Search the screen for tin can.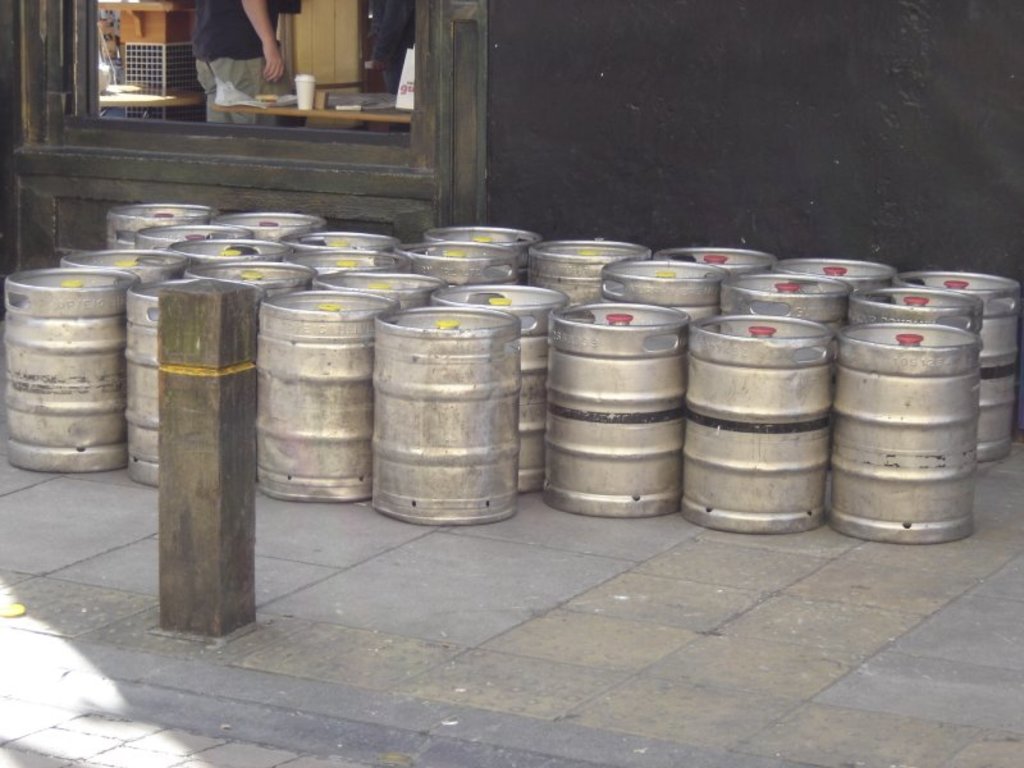
Found at x1=421 y1=274 x2=568 y2=493.
